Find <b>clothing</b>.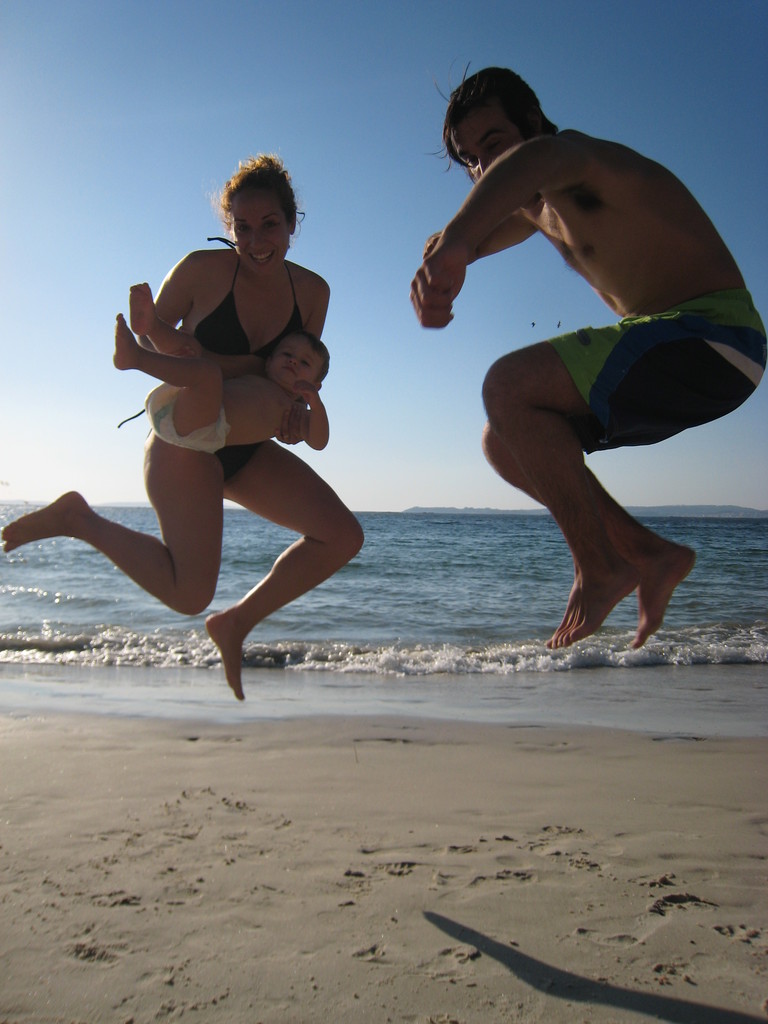
box(543, 286, 767, 451).
